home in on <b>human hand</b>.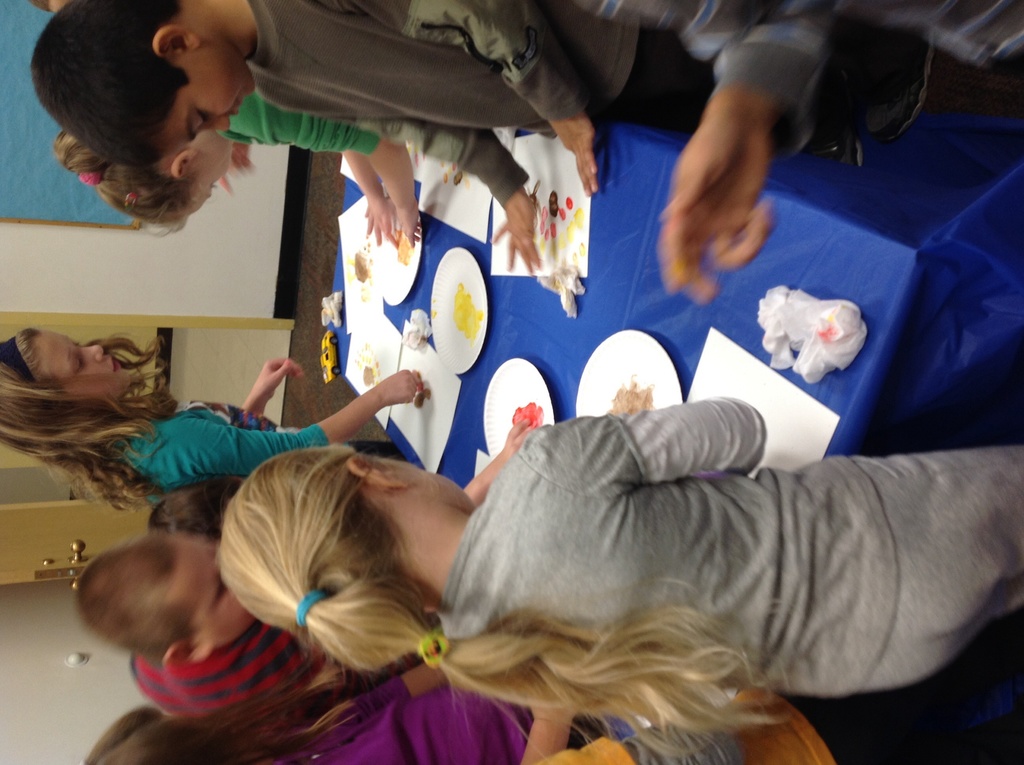
Homed in at 490/188/543/278.
